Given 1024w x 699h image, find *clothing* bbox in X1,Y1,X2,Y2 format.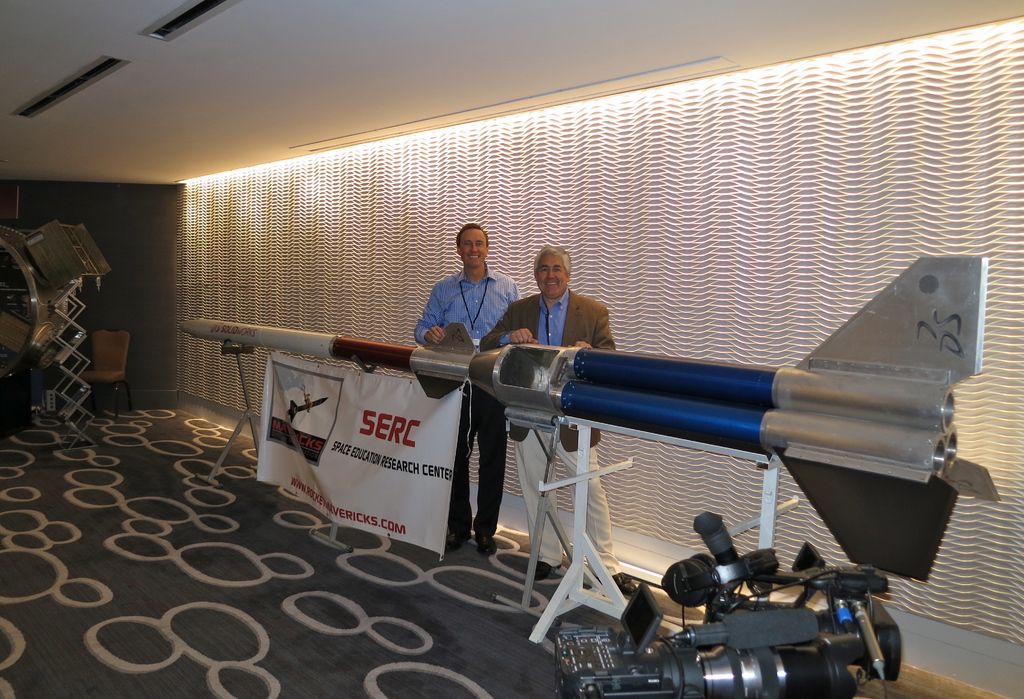
512,427,623,579.
